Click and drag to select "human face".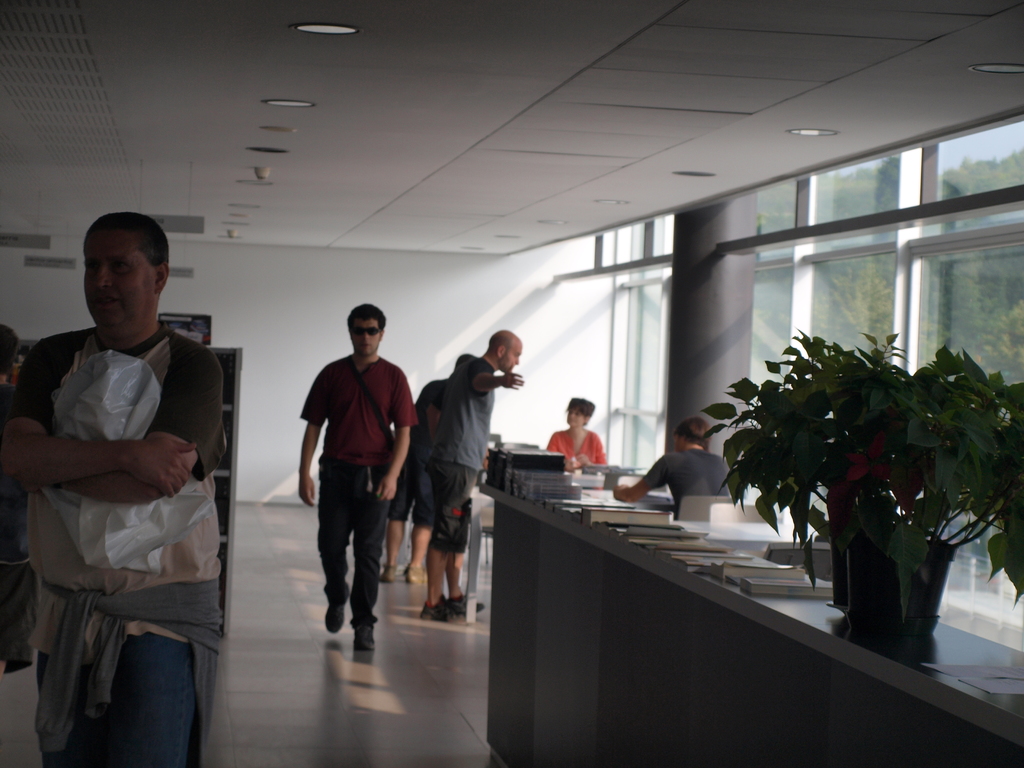
Selection: x1=568 y1=403 x2=589 y2=428.
